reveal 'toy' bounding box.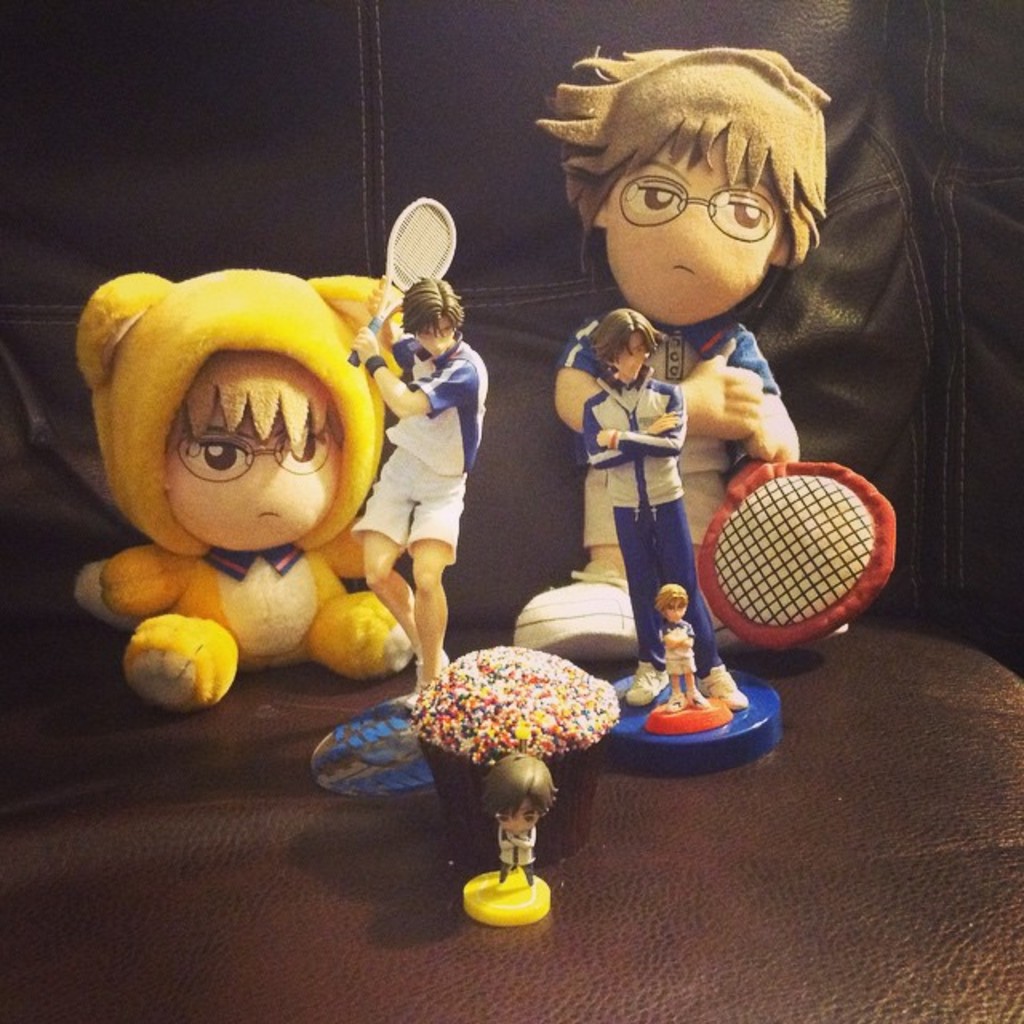
Revealed: locate(568, 306, 765, 712).
